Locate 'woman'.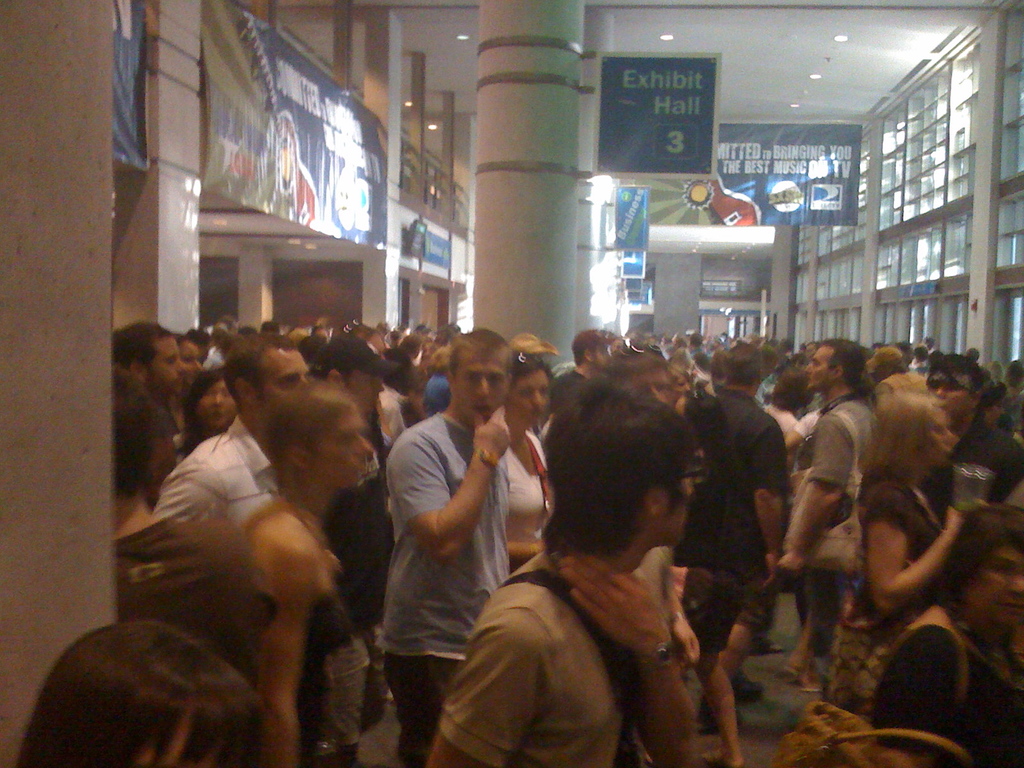
Bounding box: (x1=825, y1=362, x2=977, y2=742).
